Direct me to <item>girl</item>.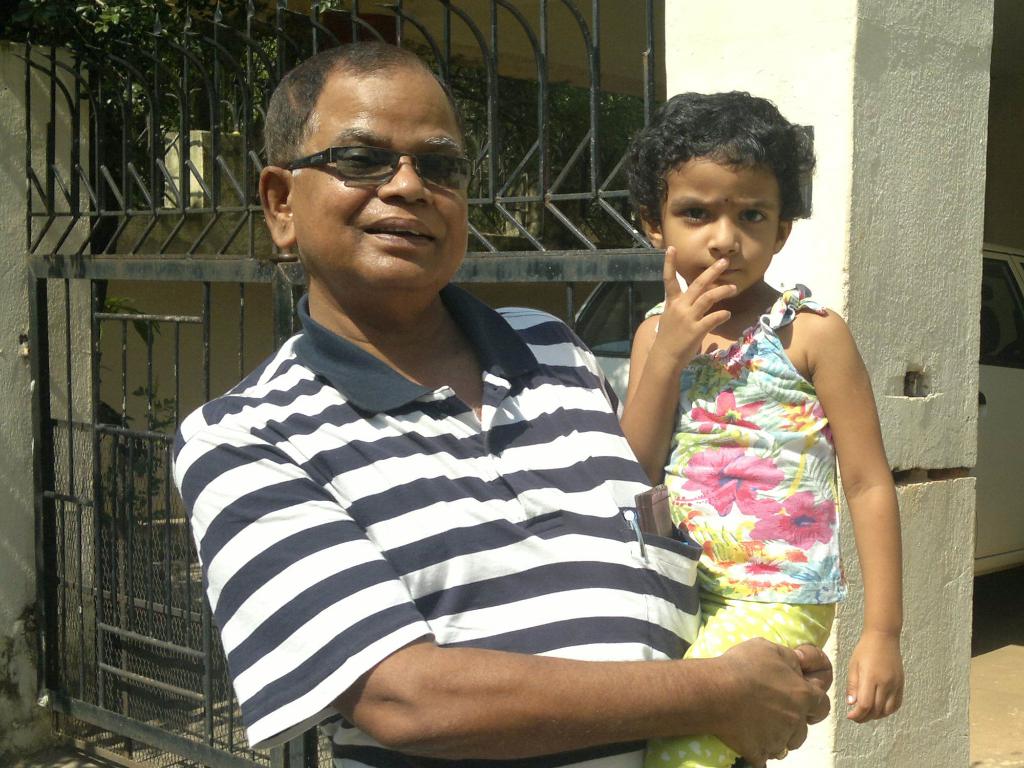
Direction: box=[616, 88, 906, 767].
